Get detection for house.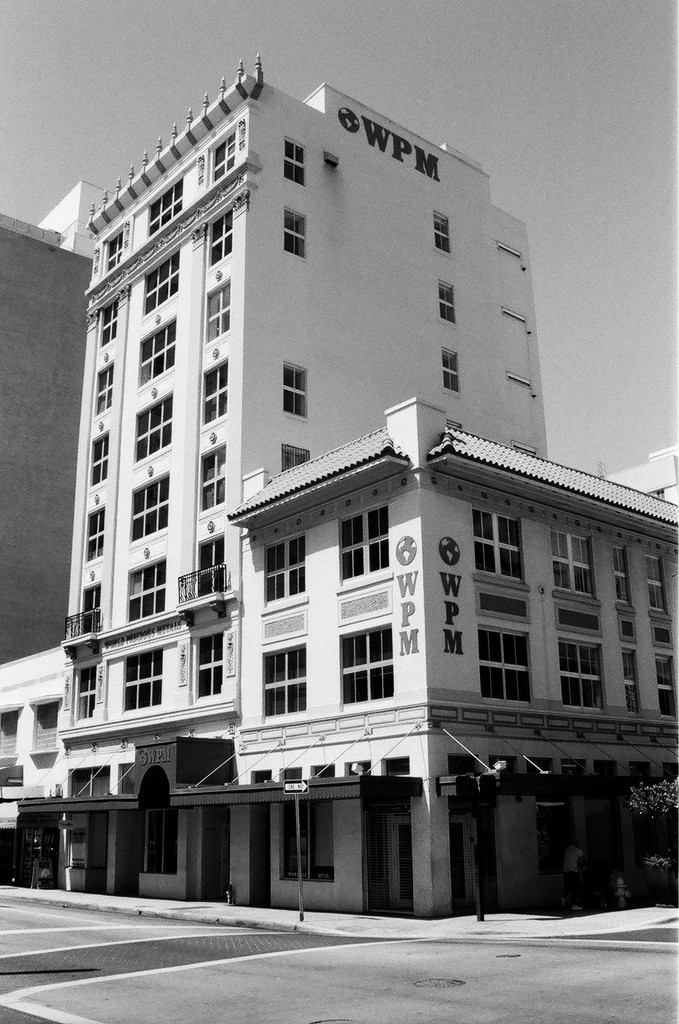
Detection: locate(13, 133, 678, 925).
